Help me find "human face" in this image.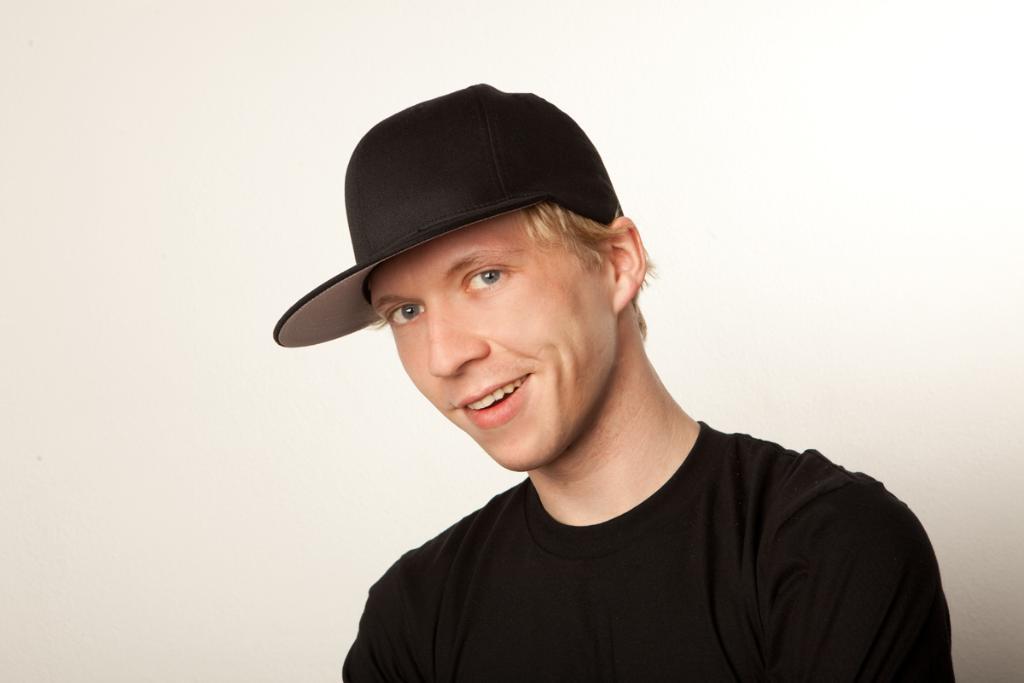
Found it: locate(371, 213, 616, 468).
